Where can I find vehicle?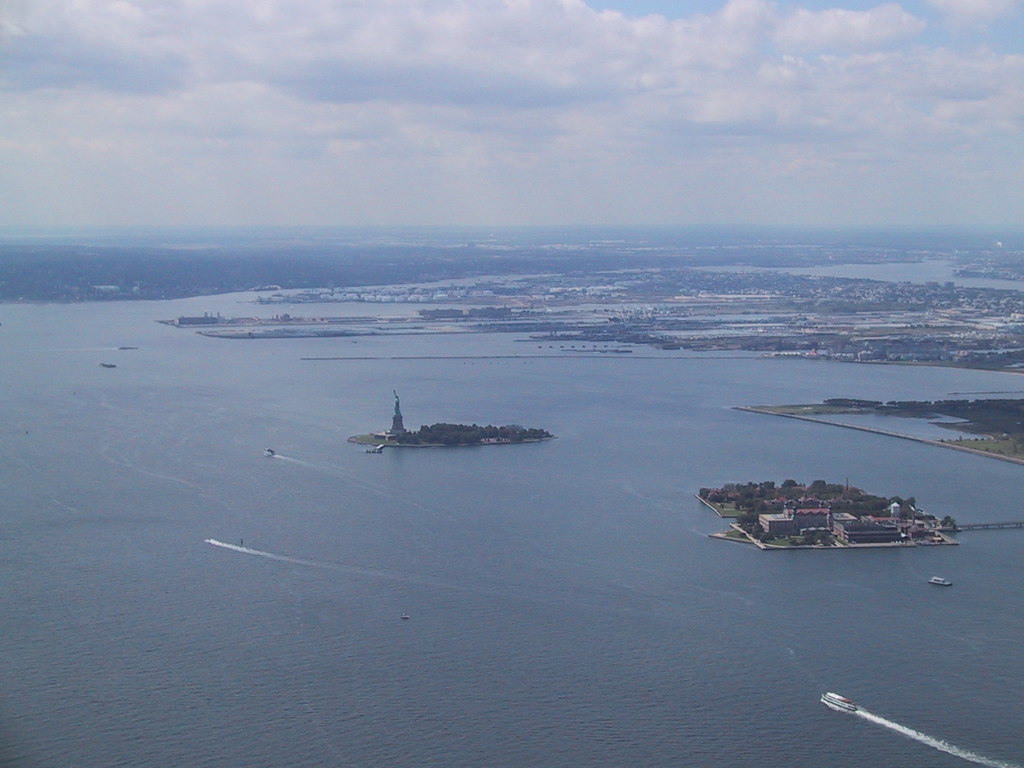
You can find it at <bbox>930, 575, 951, 588</bbox>.
